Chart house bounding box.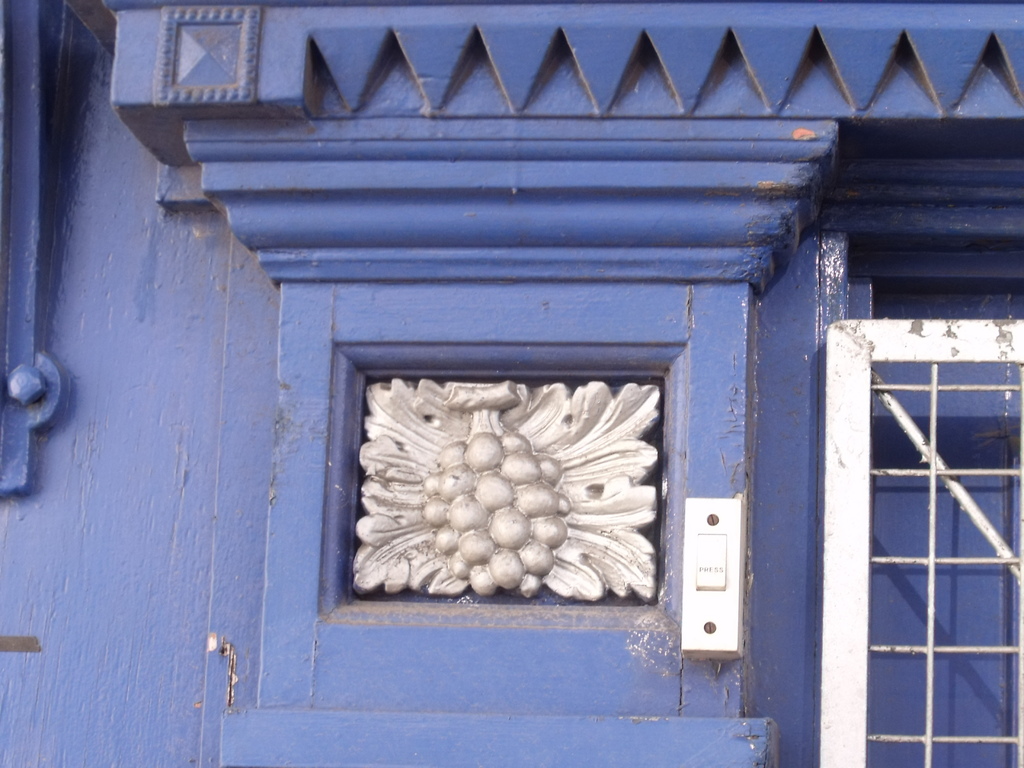
Charted: pyautogui.locateOnScreen(0, 3, 1023, 767).
